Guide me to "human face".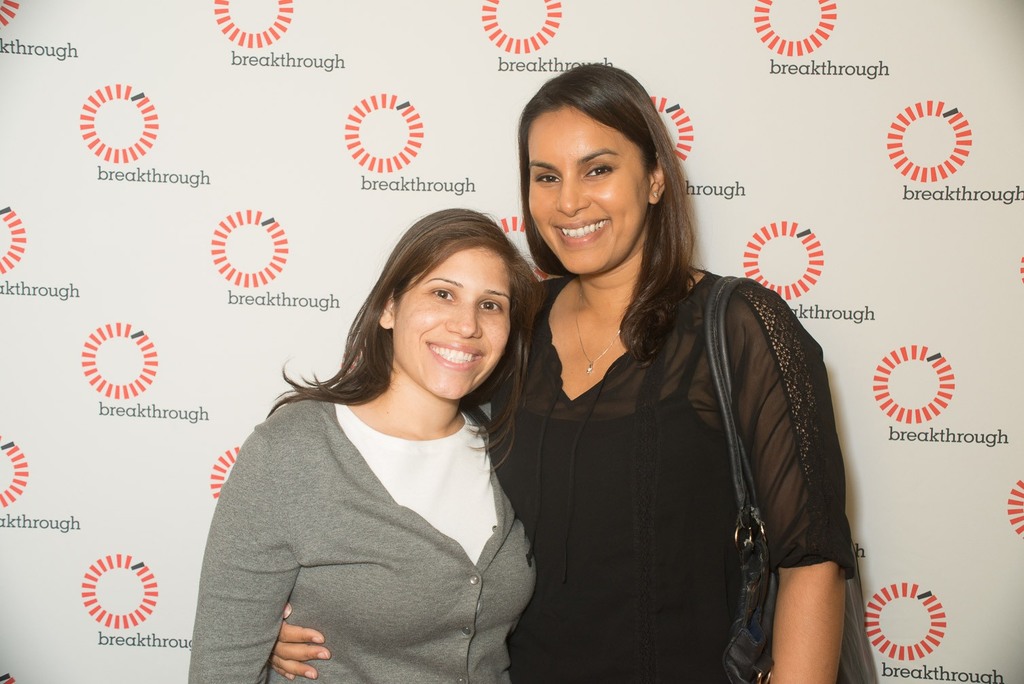
Guidance: x1=396, y1=245, x2=512, y2=398.
